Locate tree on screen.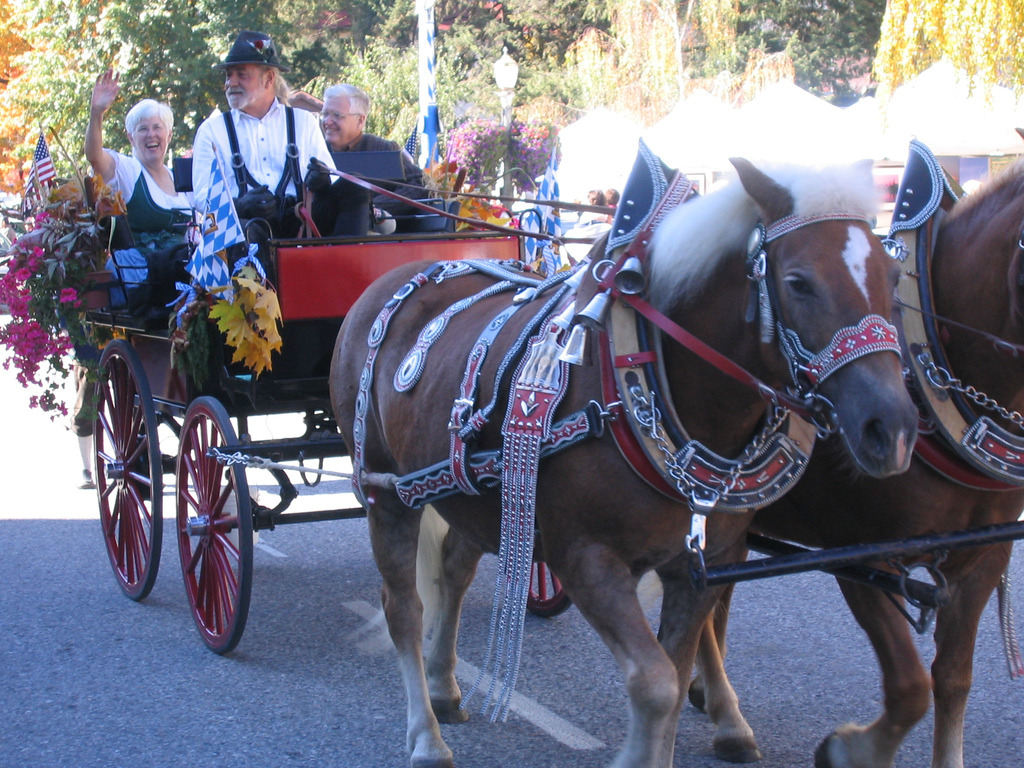
On screen at Rect(348, 0, 488, 137).
